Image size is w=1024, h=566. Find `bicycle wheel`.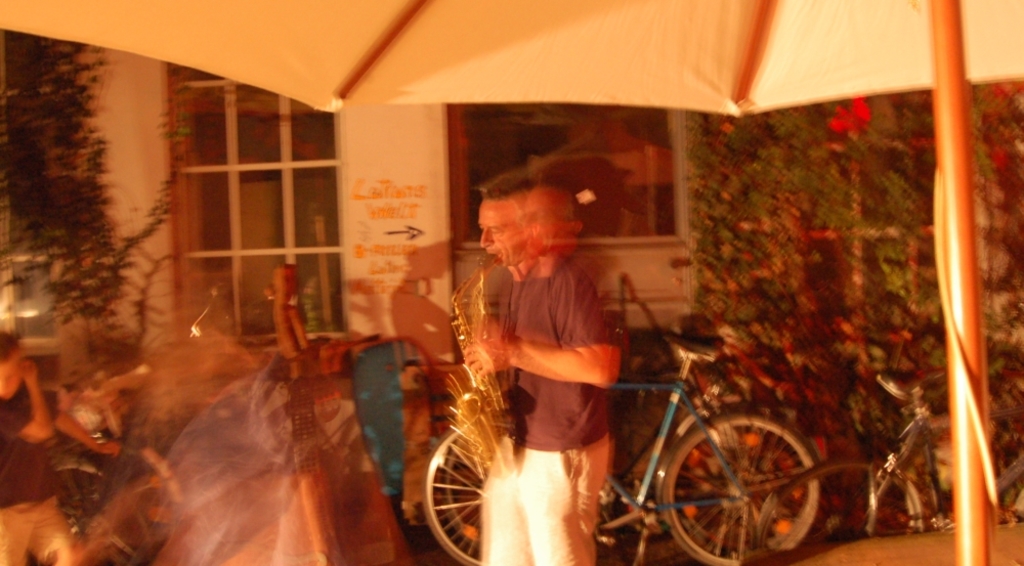
x1=63, y1=416, x2=193, y2=565.
